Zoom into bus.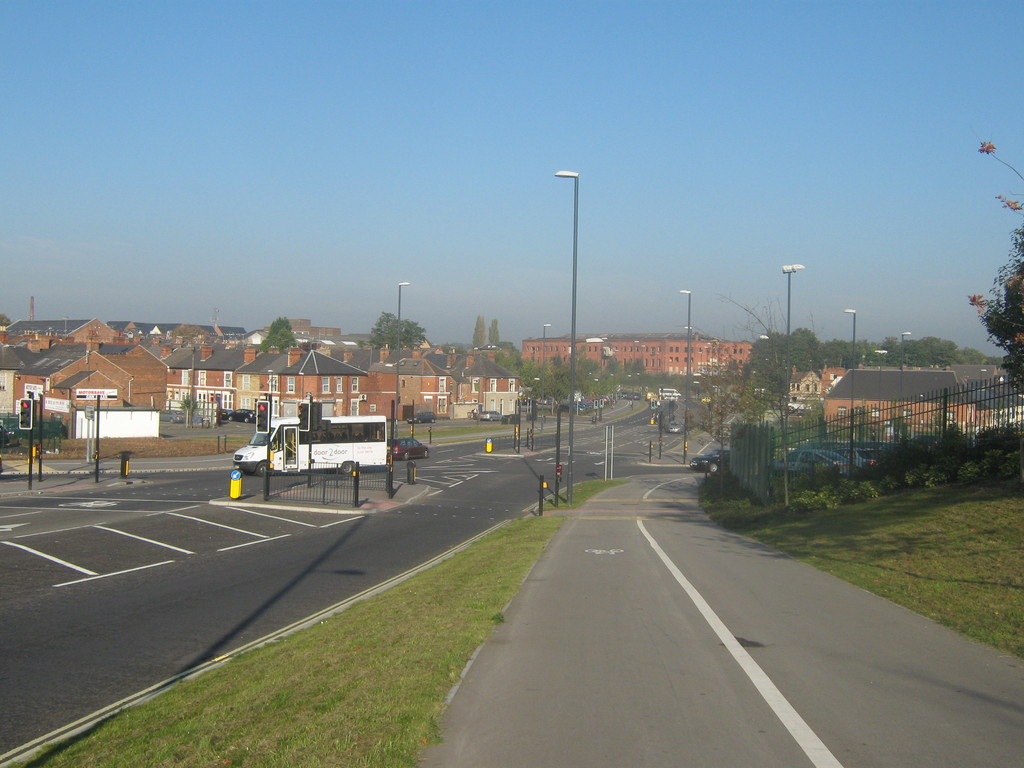
Zoom target: <box>226,415,387,479</box>.
